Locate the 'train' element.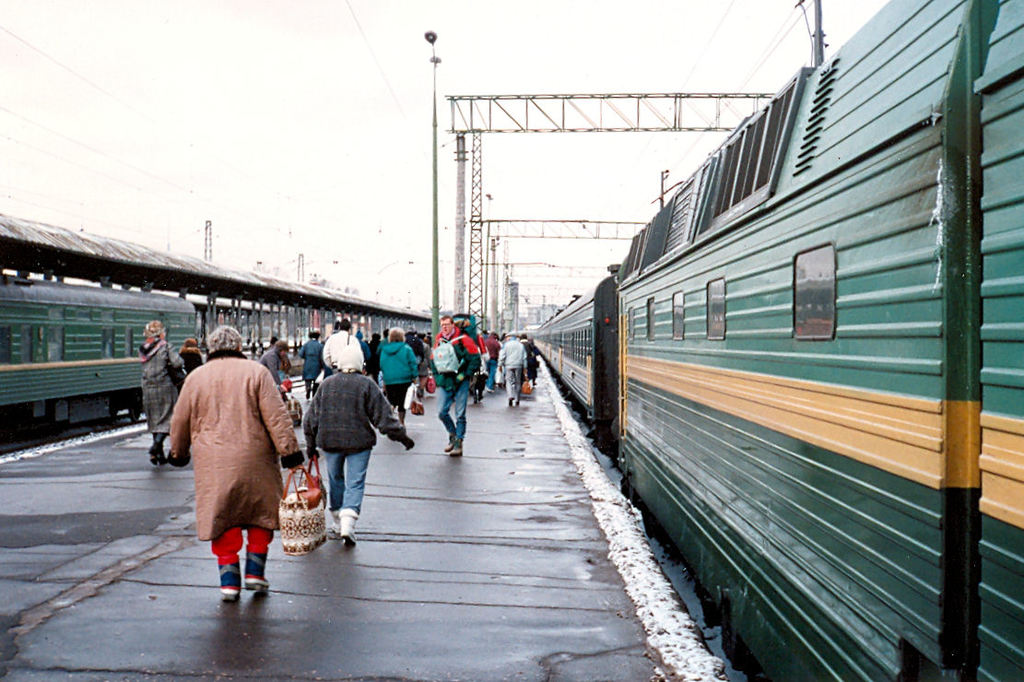
Element bbox: (left=527, top=0, right=1023, bottom=681).
